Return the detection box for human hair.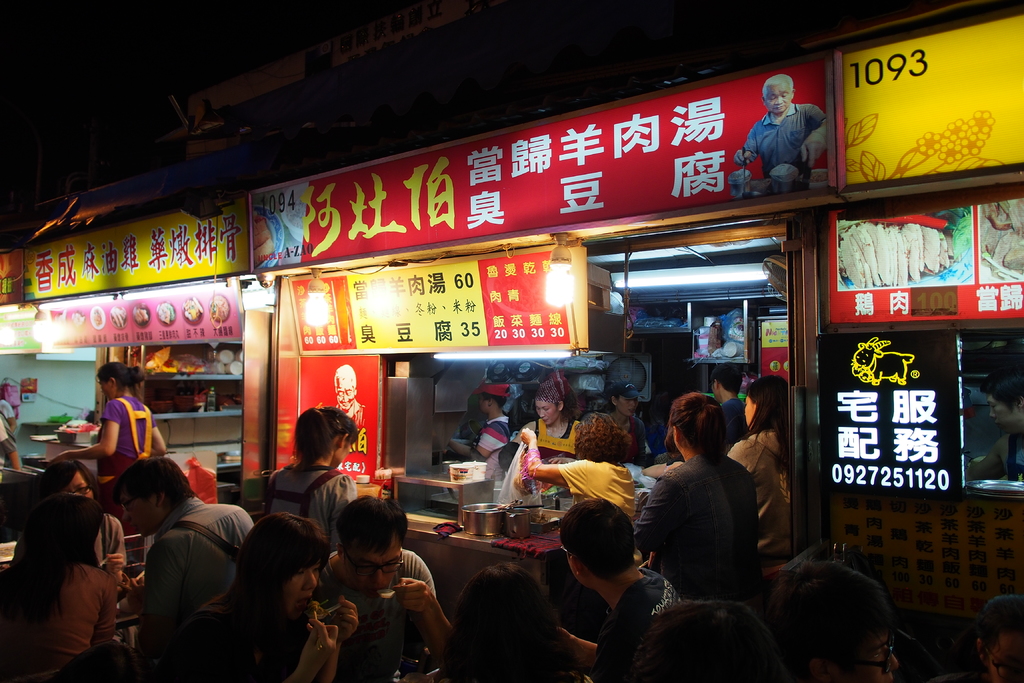
Rect(295, 404, 358, 462).
